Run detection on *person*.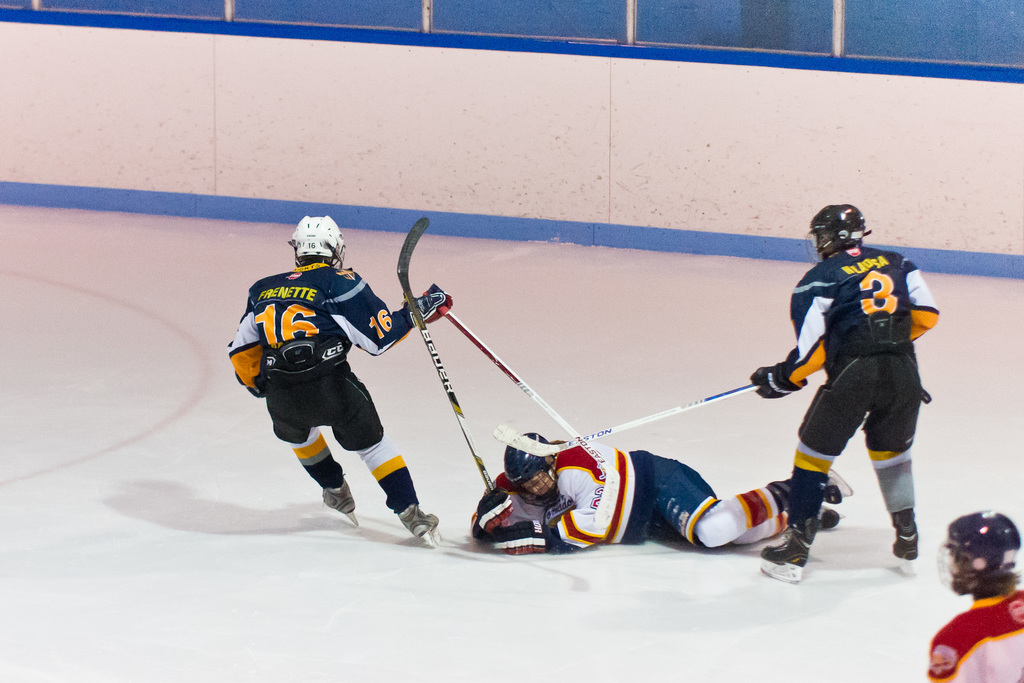
Result: [229,213,454,545].
